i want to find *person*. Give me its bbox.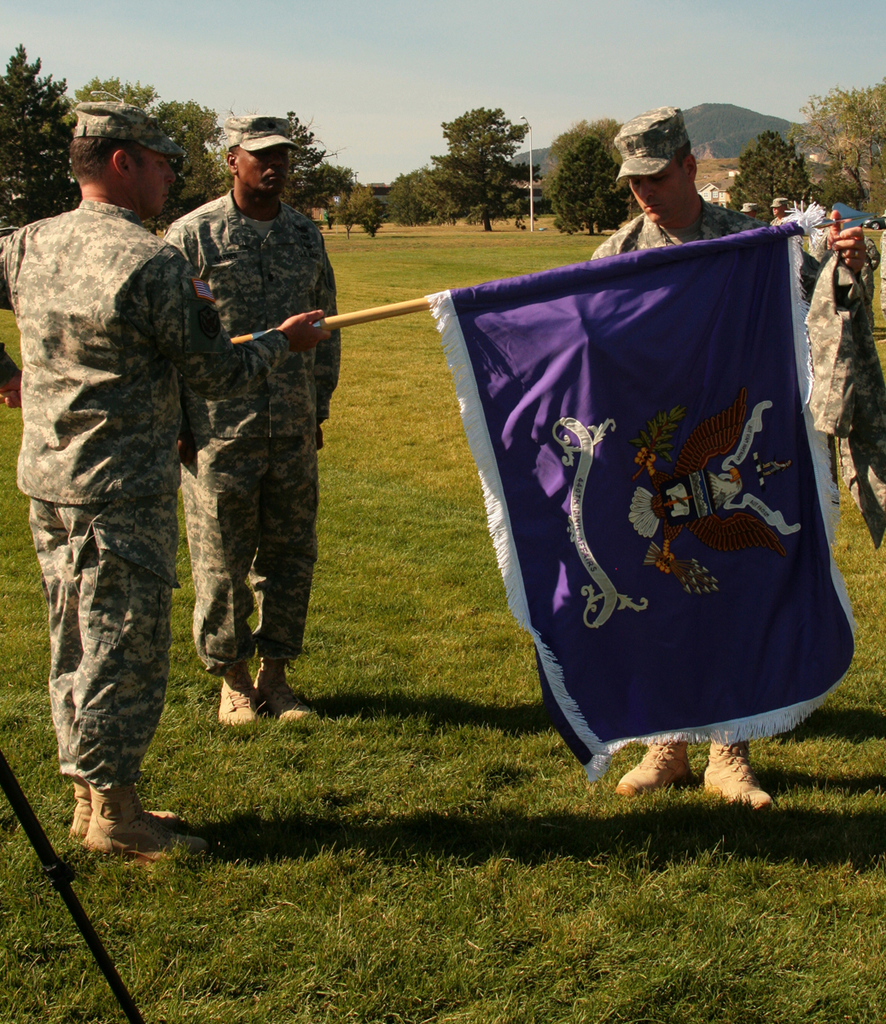
(left=0, top=102, right=333, bottom=861).
